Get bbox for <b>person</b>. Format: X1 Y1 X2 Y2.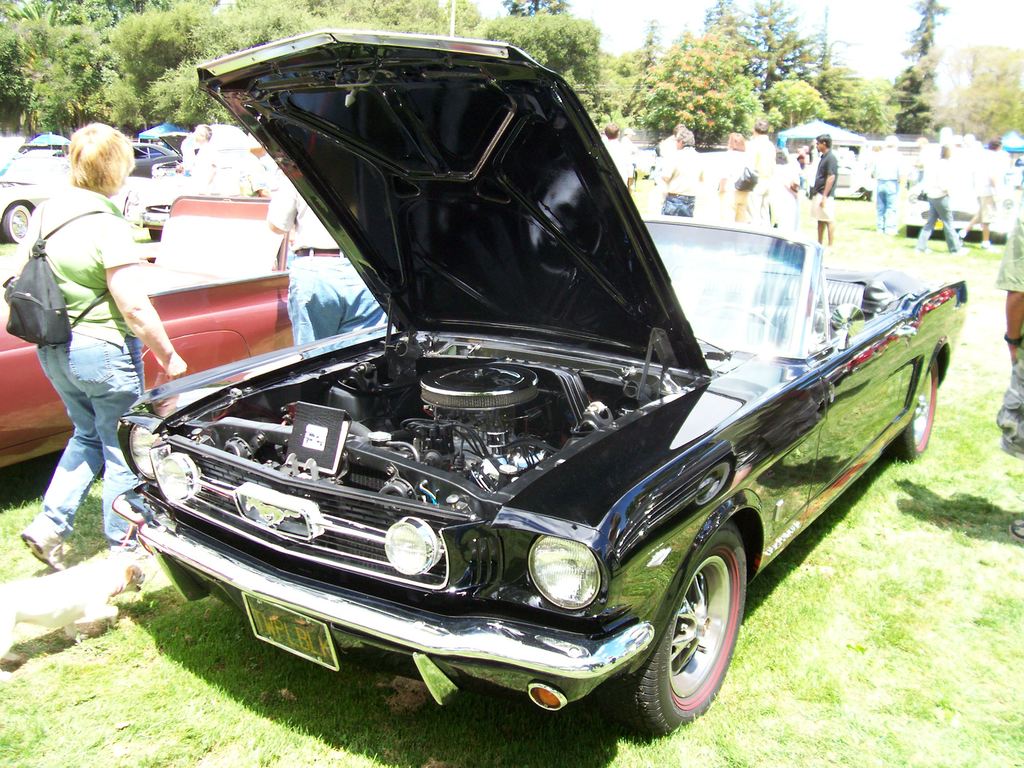
728 134 753 227.
